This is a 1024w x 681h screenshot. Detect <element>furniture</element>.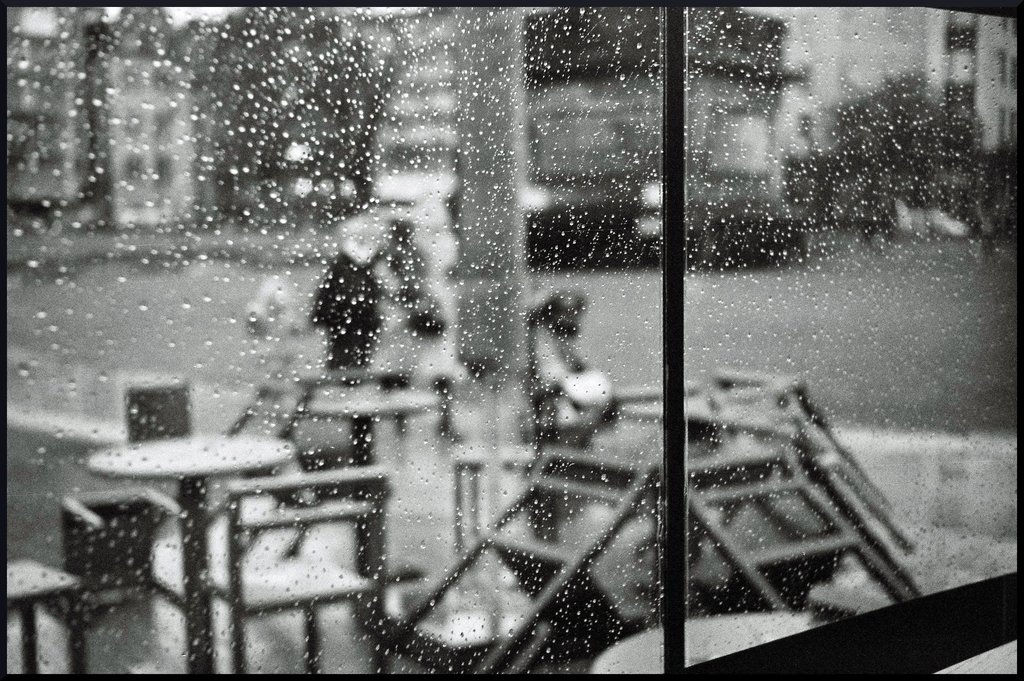
crop(202, 467, 379, 676).
